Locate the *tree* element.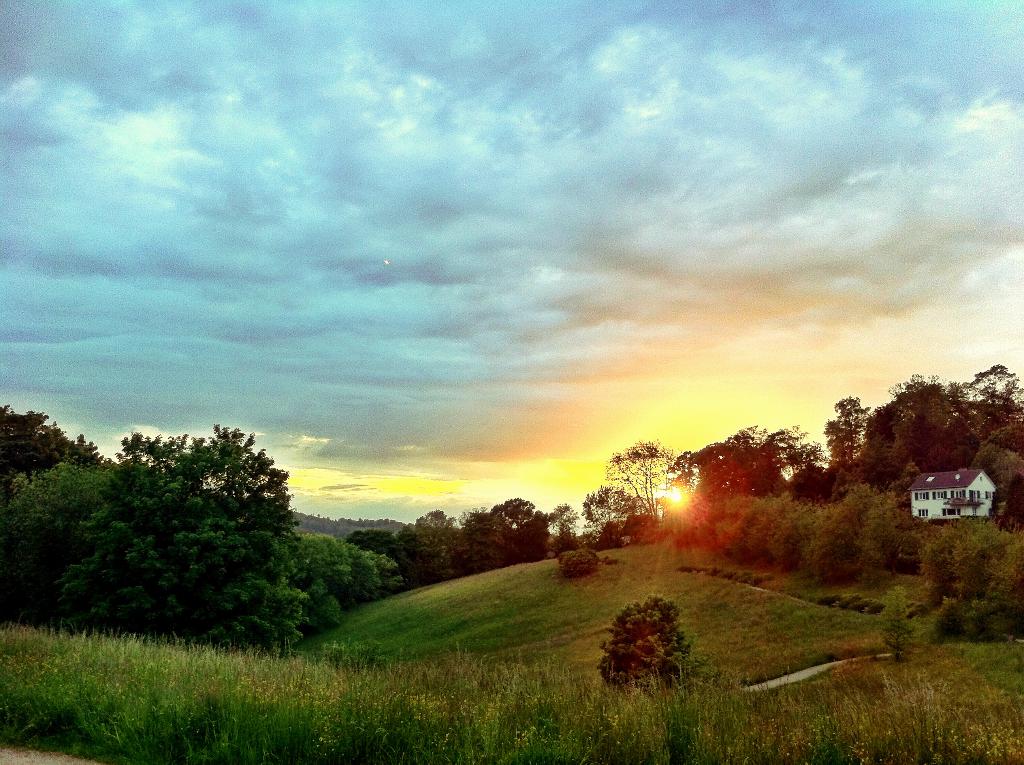
Element bbox: {"left": 56, "top": 424, "right": 184, "bottom": 608}.
